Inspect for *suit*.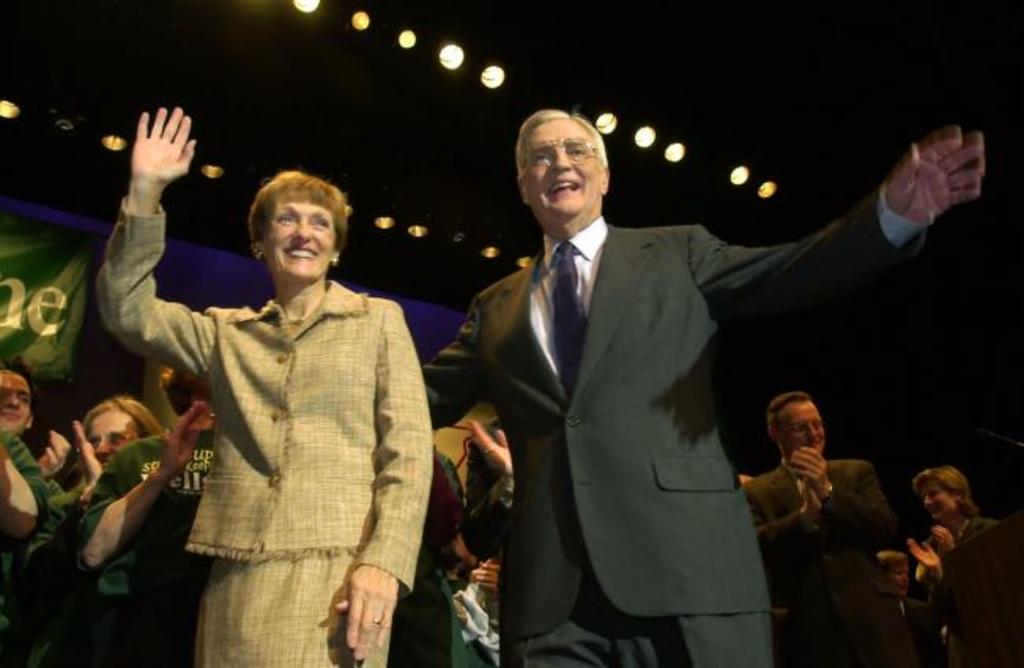
Inspection: x1=340 y1=96 x2=821 y2=640.
